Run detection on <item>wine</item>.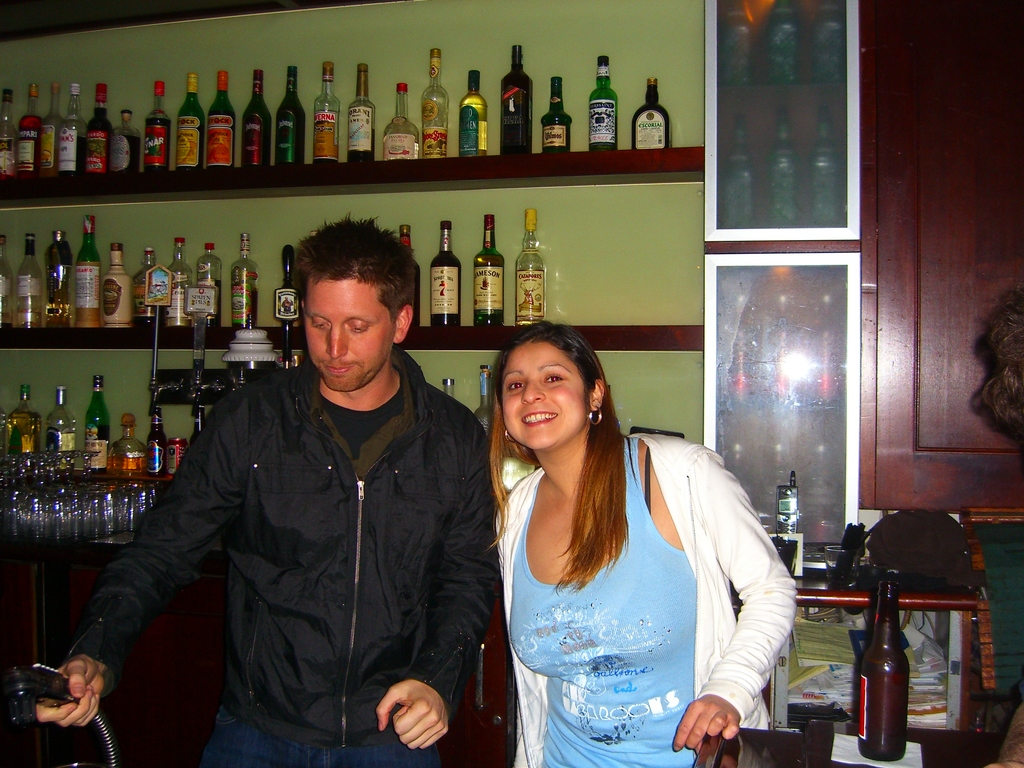
Result: select_region(348, 63, 374, 163).
